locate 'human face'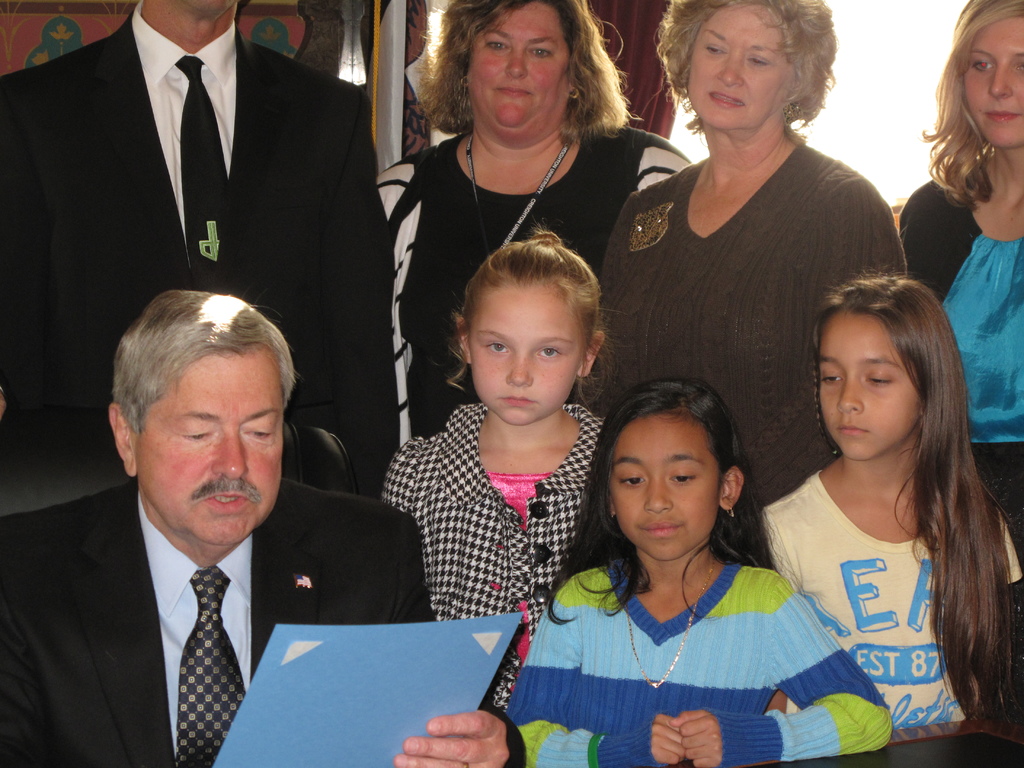
bbox(682, 0, 796, 140)
